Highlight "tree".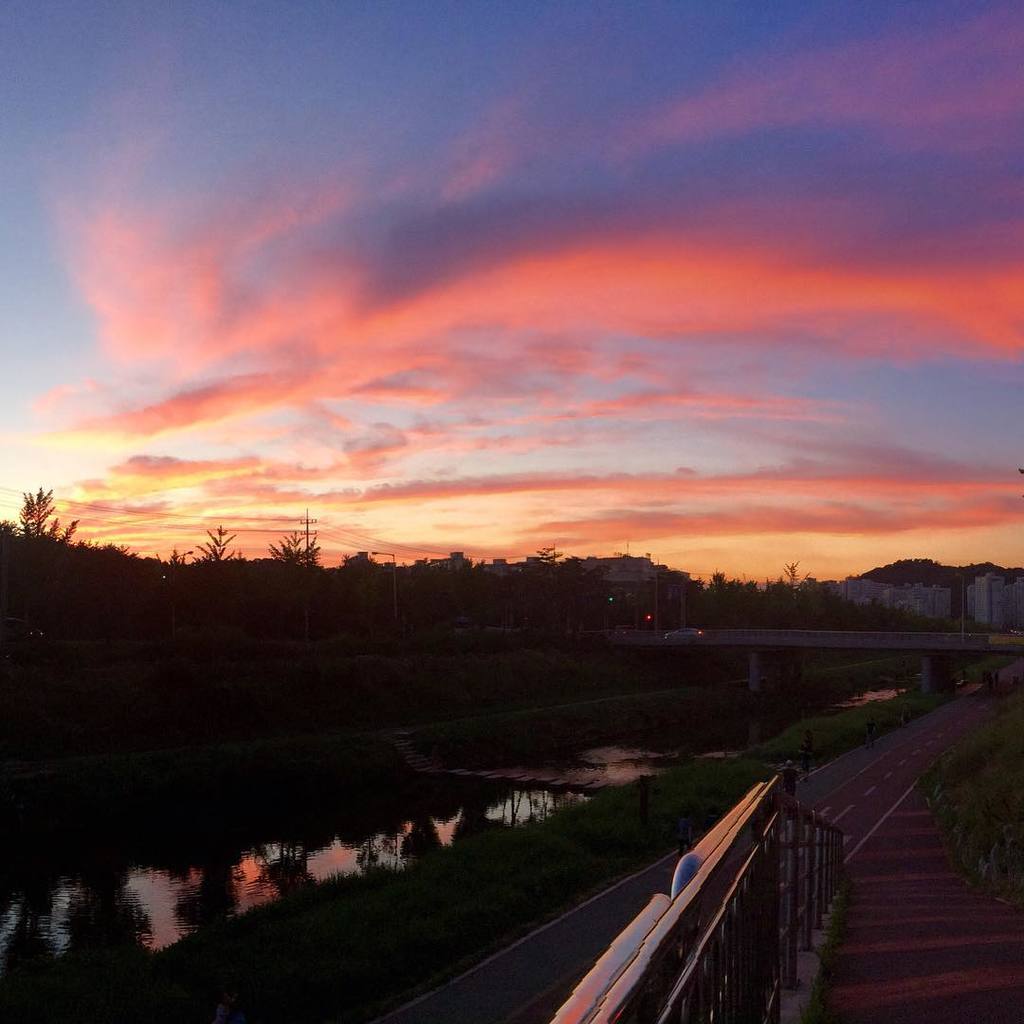
Highlighted region: <box>14,477,84,574</box>.
